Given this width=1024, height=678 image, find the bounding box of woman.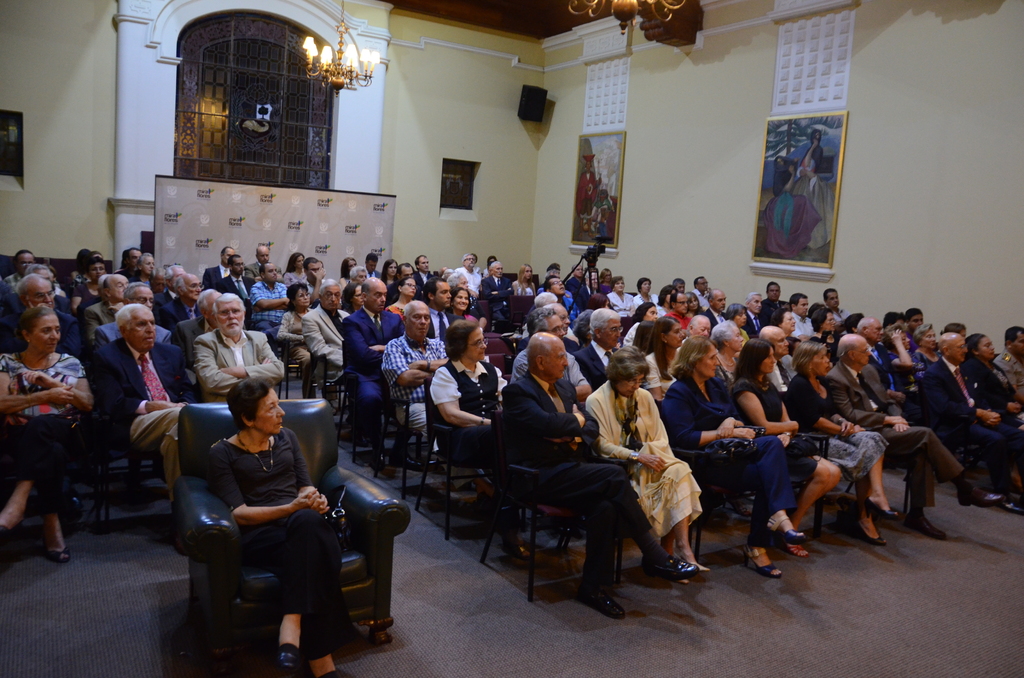
(609, 274, 636, 315).
